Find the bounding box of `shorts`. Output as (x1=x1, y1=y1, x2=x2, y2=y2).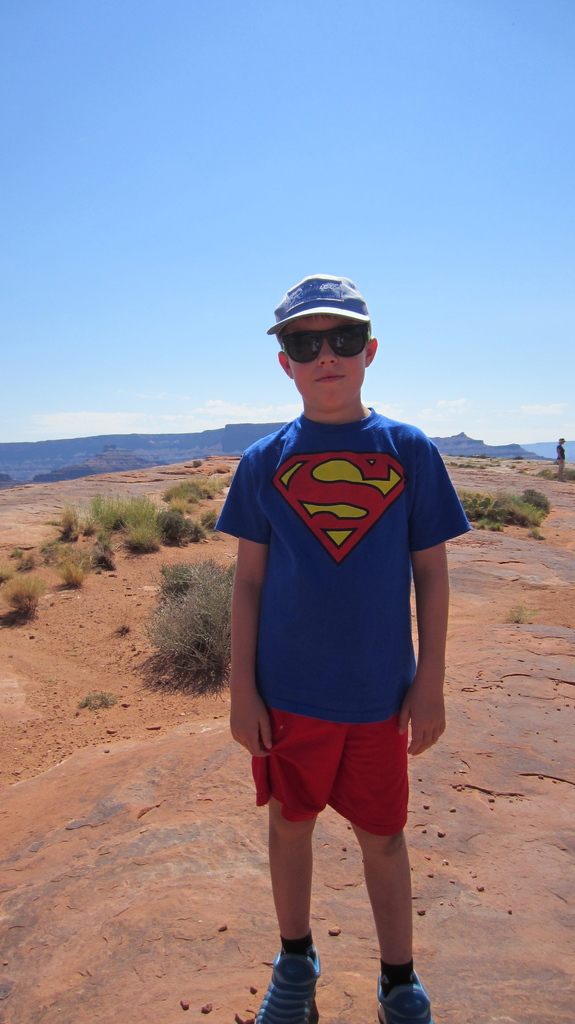
(x1=249, y1=716, x2=413, y2=822).
